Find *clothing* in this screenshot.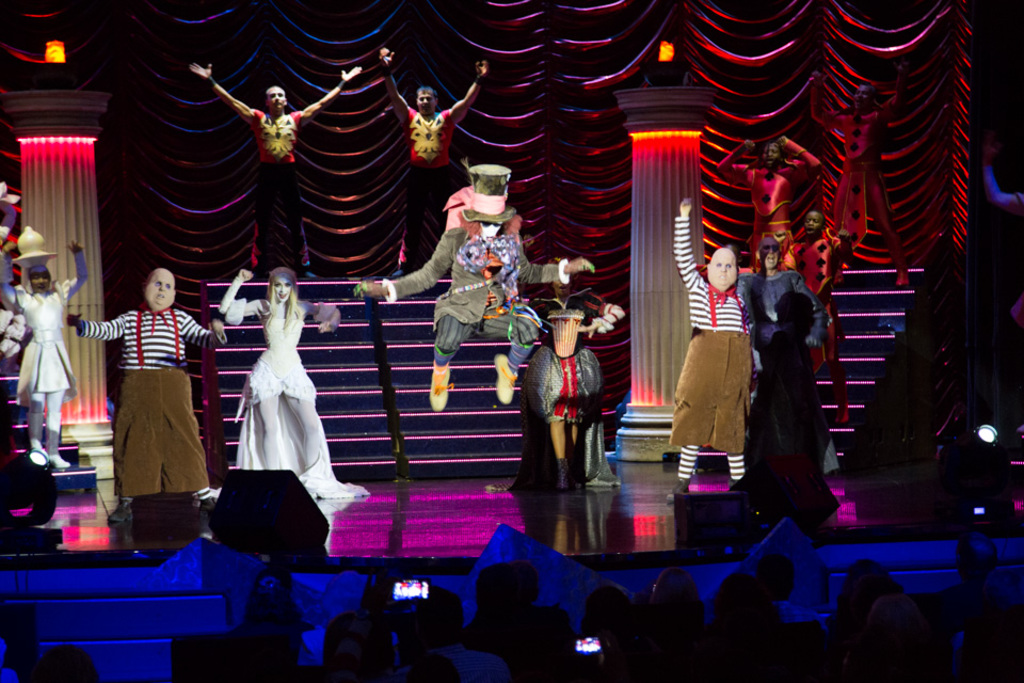
The bounding box for *clothing* is {"left": 780, "top": 227, "right": 851, "bottom": 377}.
